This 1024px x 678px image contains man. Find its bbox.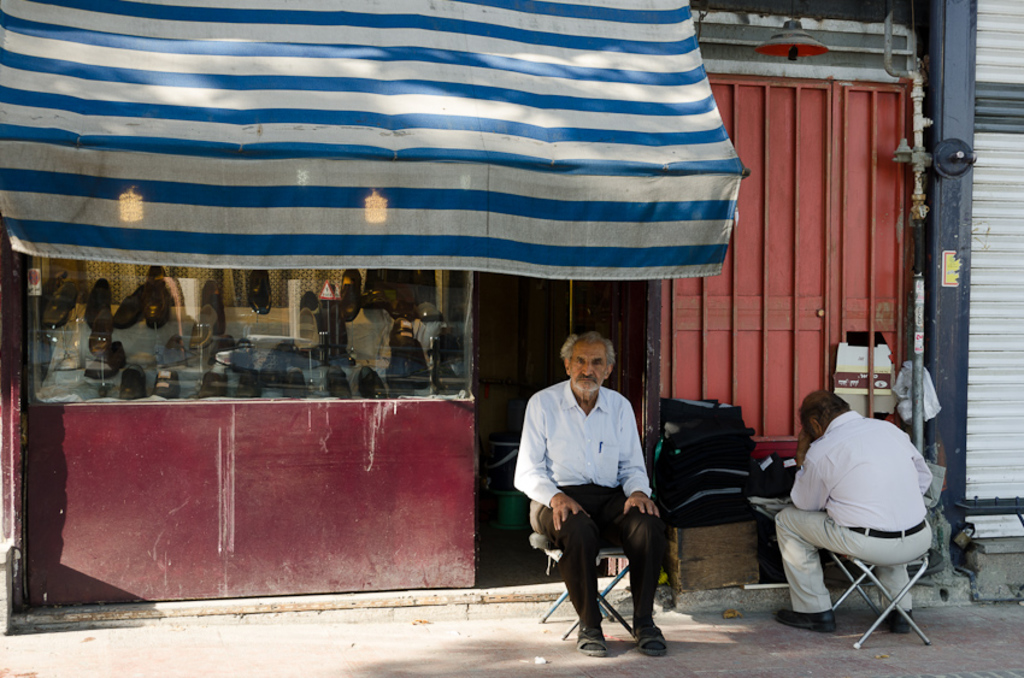
757/381/940/626.
